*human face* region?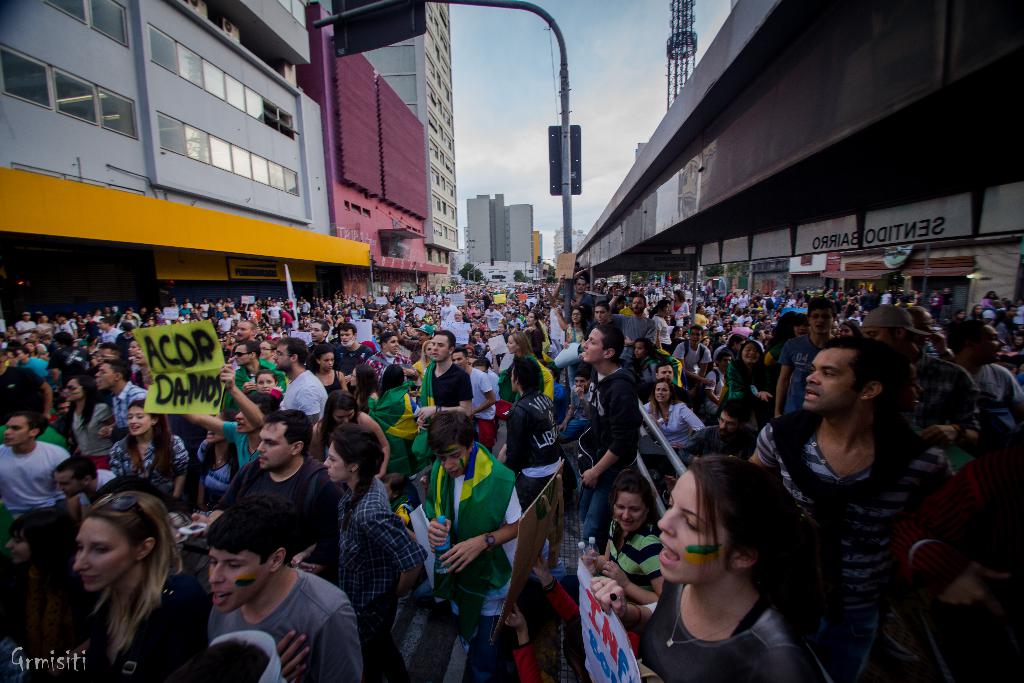
<region>309, 320, 328, 341</region>
